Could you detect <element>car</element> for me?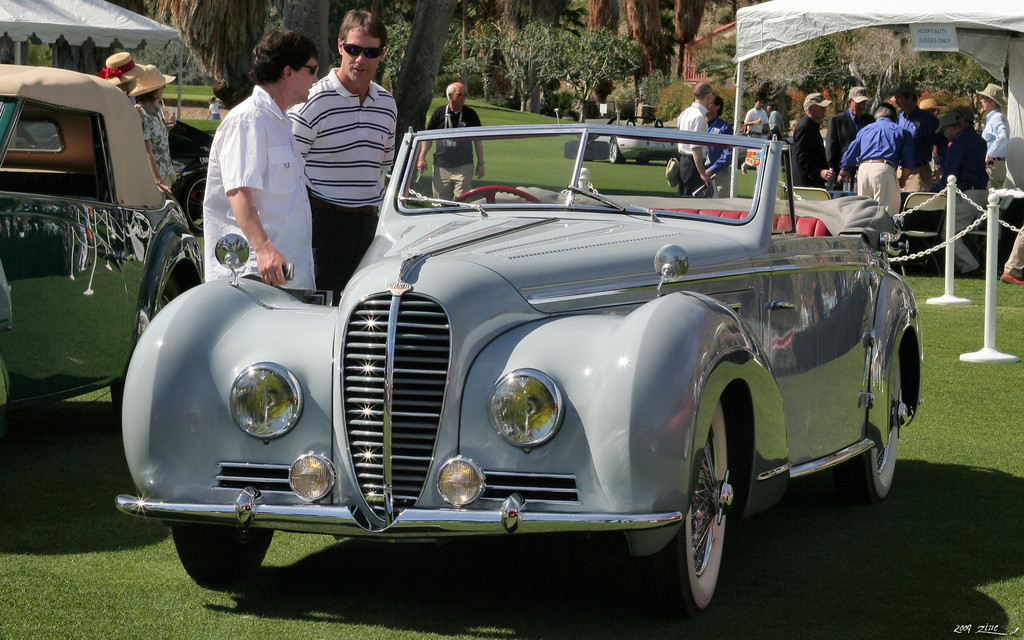
Detection result: rect(0, 64, 206, 425).
